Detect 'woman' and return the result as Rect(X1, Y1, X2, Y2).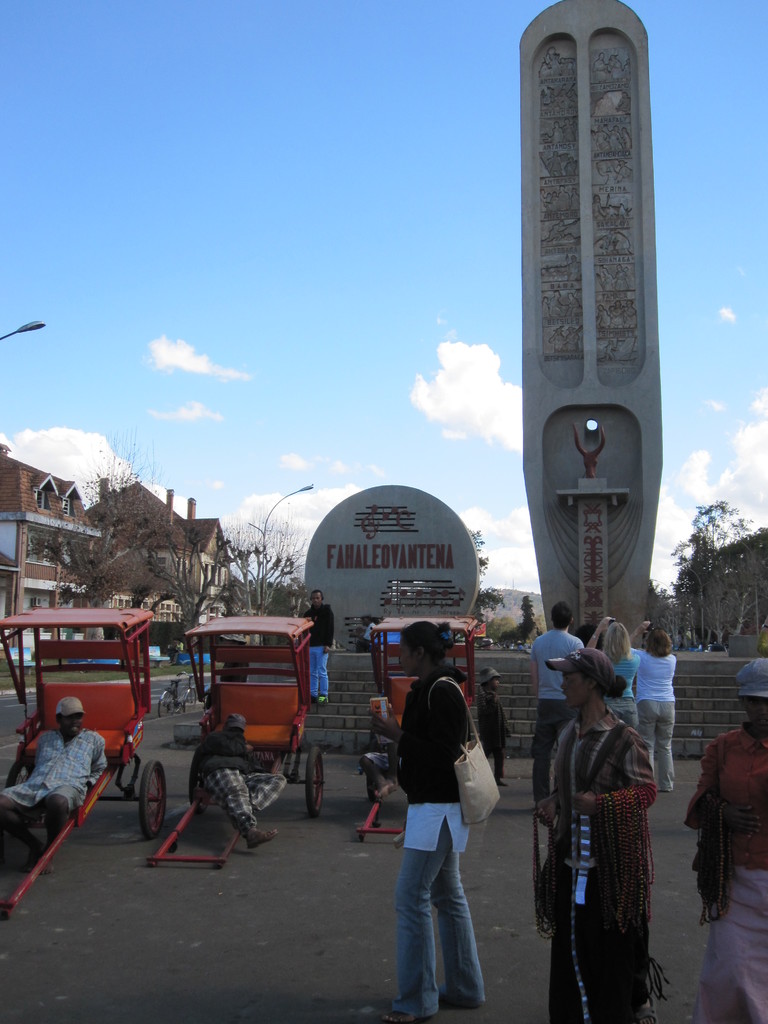
Rect(637, 627, 673, 781).
